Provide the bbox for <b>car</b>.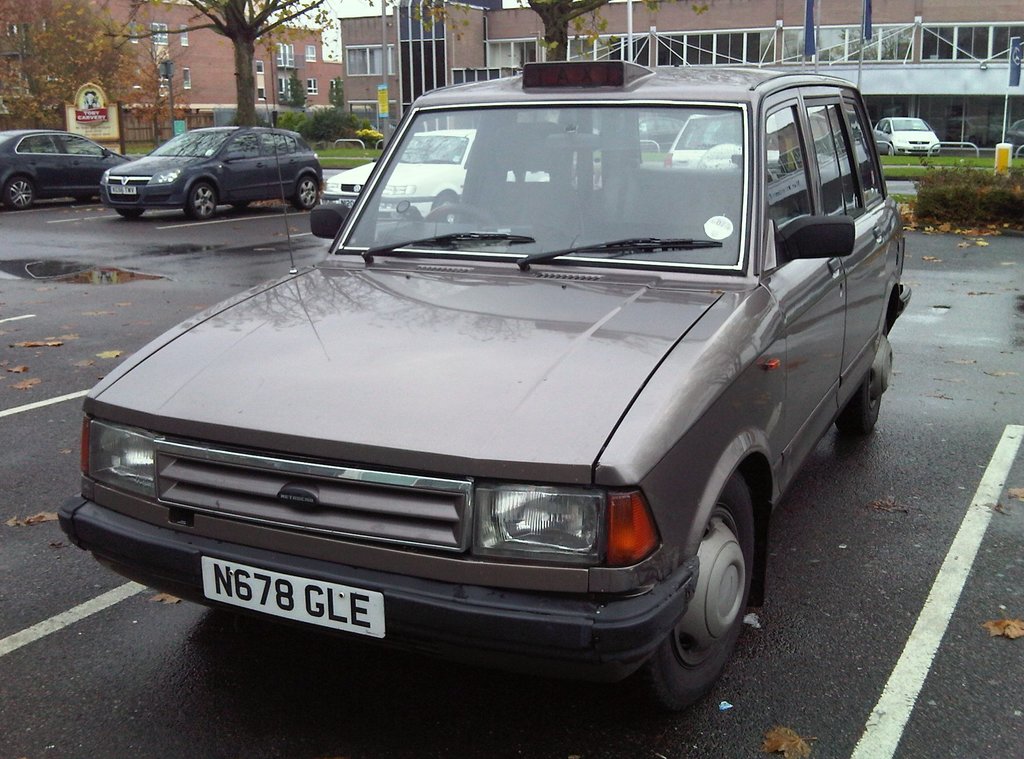
56, 54, 916, 718.
